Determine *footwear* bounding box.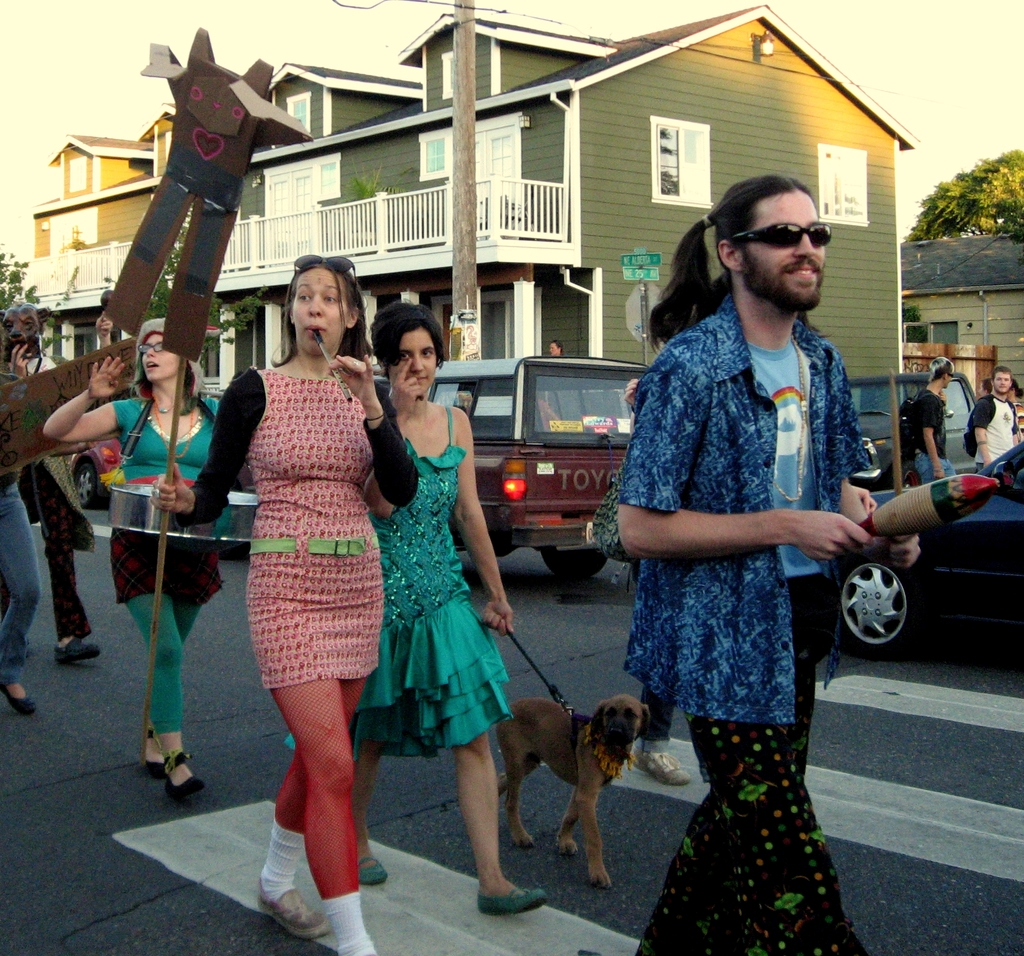
Determined: {"left": 141, "top": 724, "right": 170, "bottom": 777}.
